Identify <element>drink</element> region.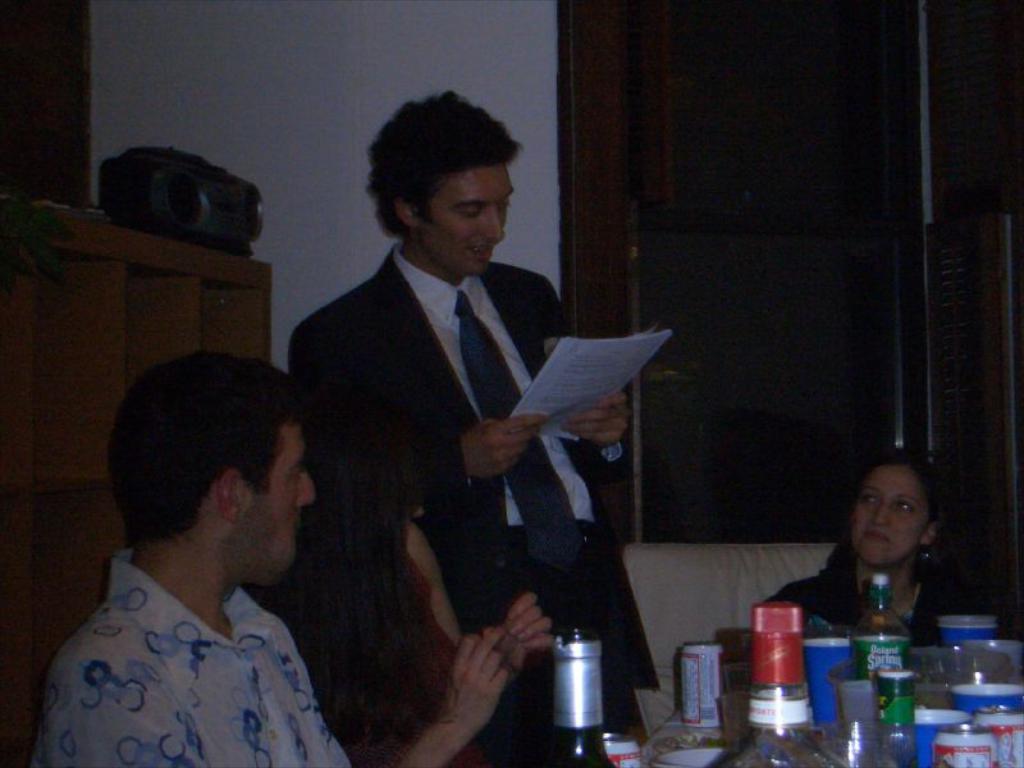
Region: [left=549, top=618, right=623, bottom=749].
